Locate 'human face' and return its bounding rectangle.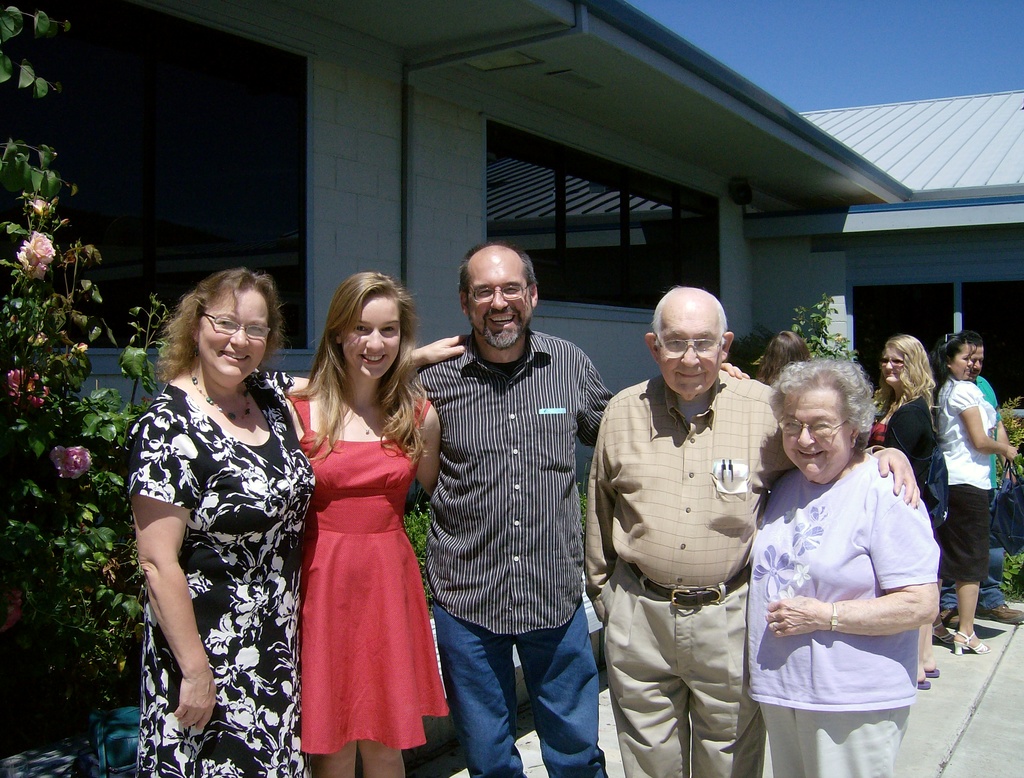
[x1=652, y1=306, x2=726, y2=399].
